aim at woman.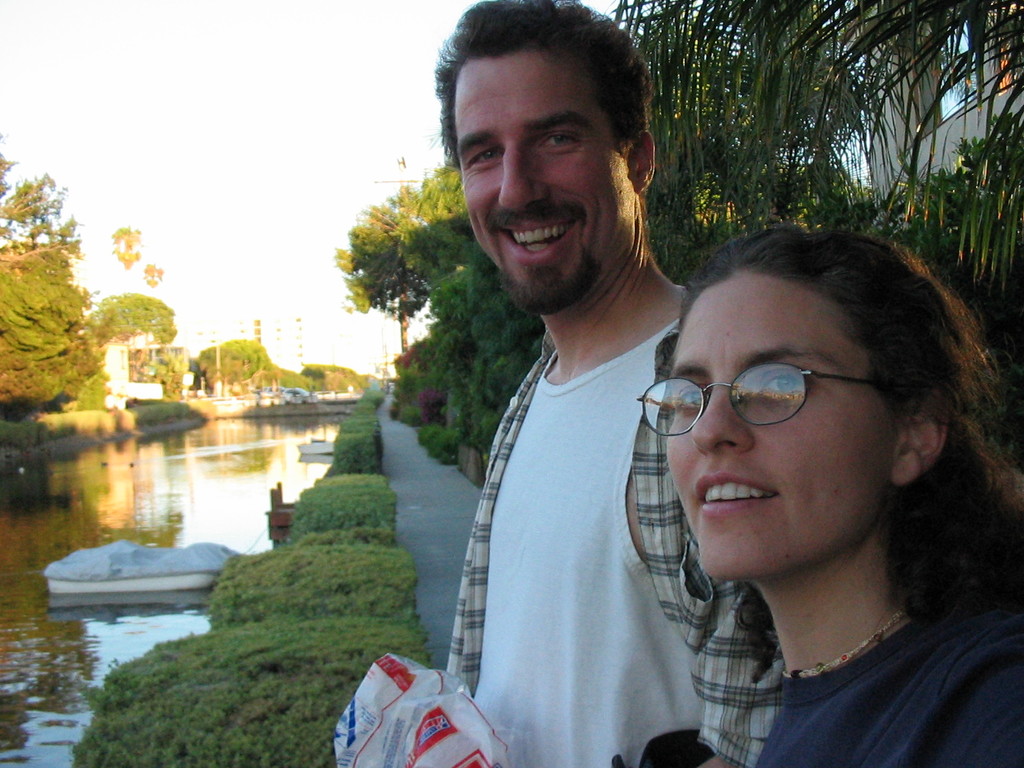
Aimed at bbox=(591, 215, 1023, 744).
